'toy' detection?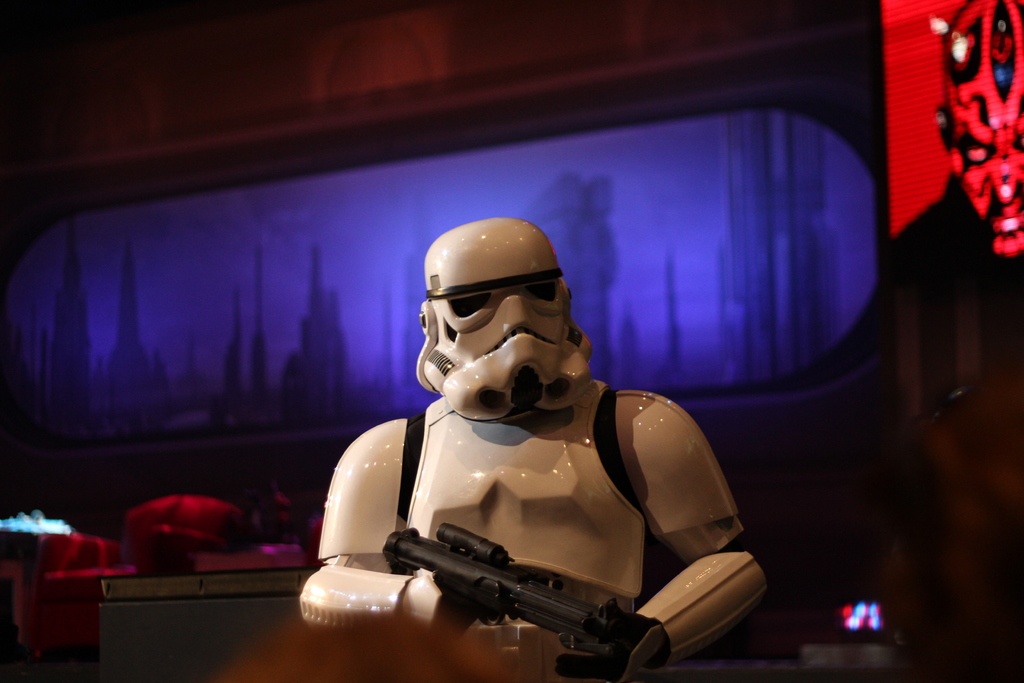
{"x1": 935, "y1": 0, "x2": 1023, "y2": 268}
